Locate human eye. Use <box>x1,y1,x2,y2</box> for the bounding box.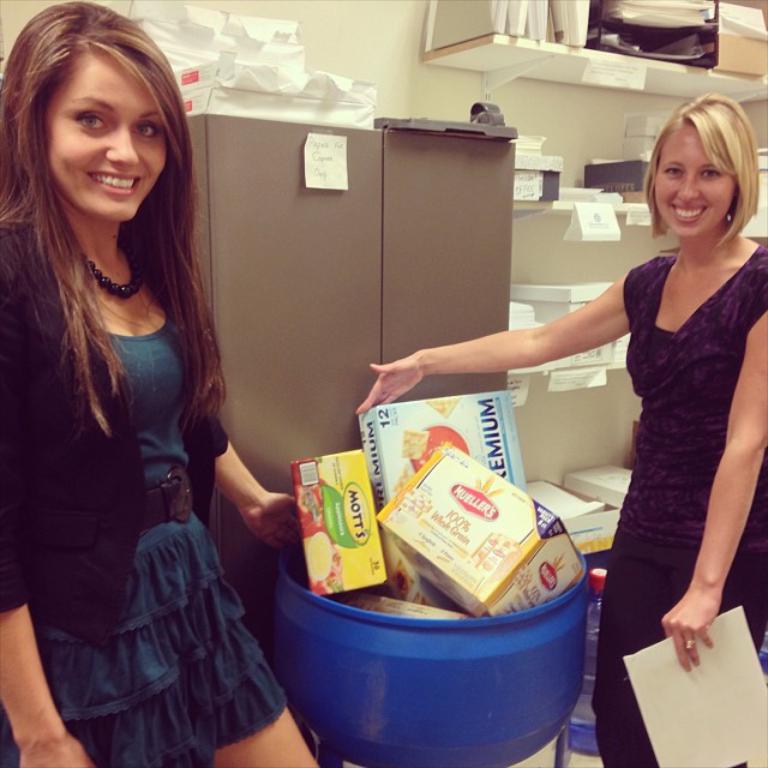
<box>660,161,683,181</box>.
